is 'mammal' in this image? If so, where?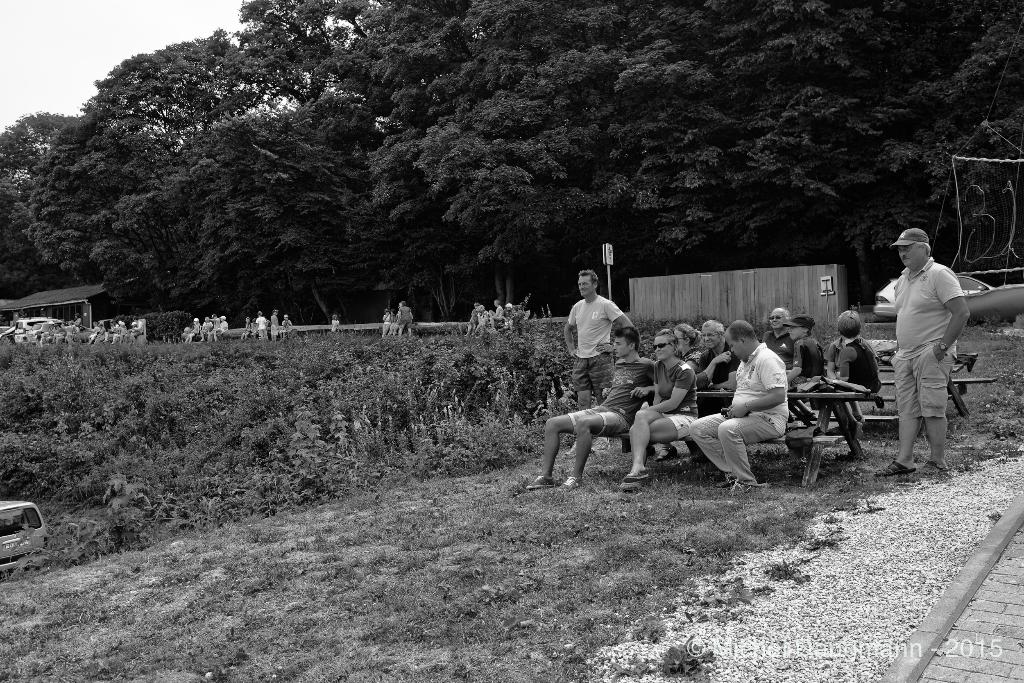
Yes, at select_region(693, 320, 792, 482).
